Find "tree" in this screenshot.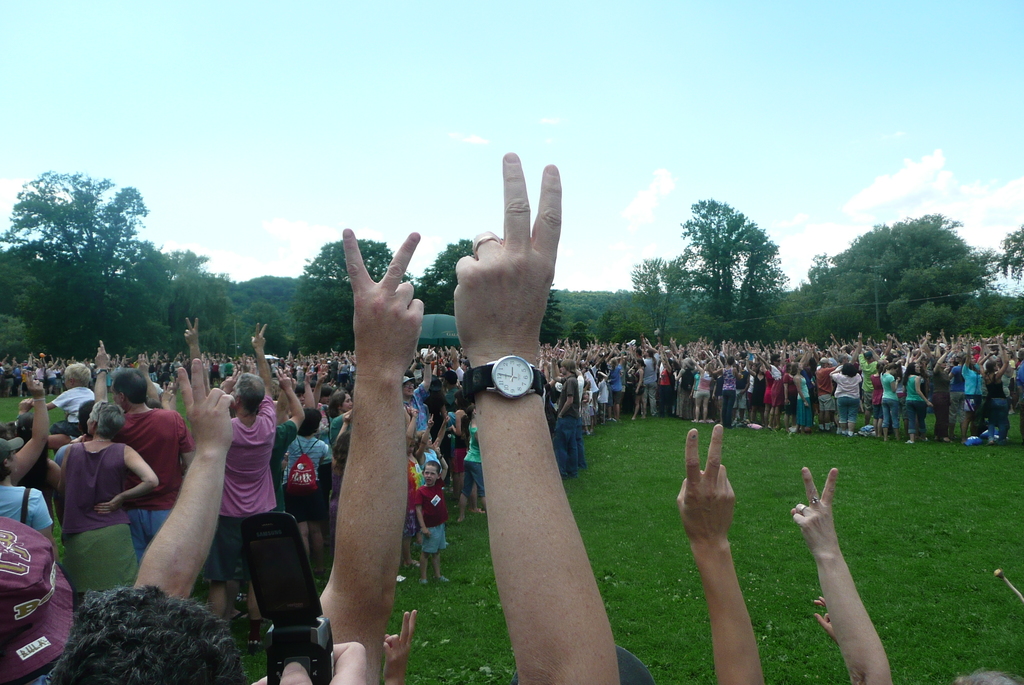
The bounding box for "tree" is (x1=890, y1=207, x2=984, y2=331).
